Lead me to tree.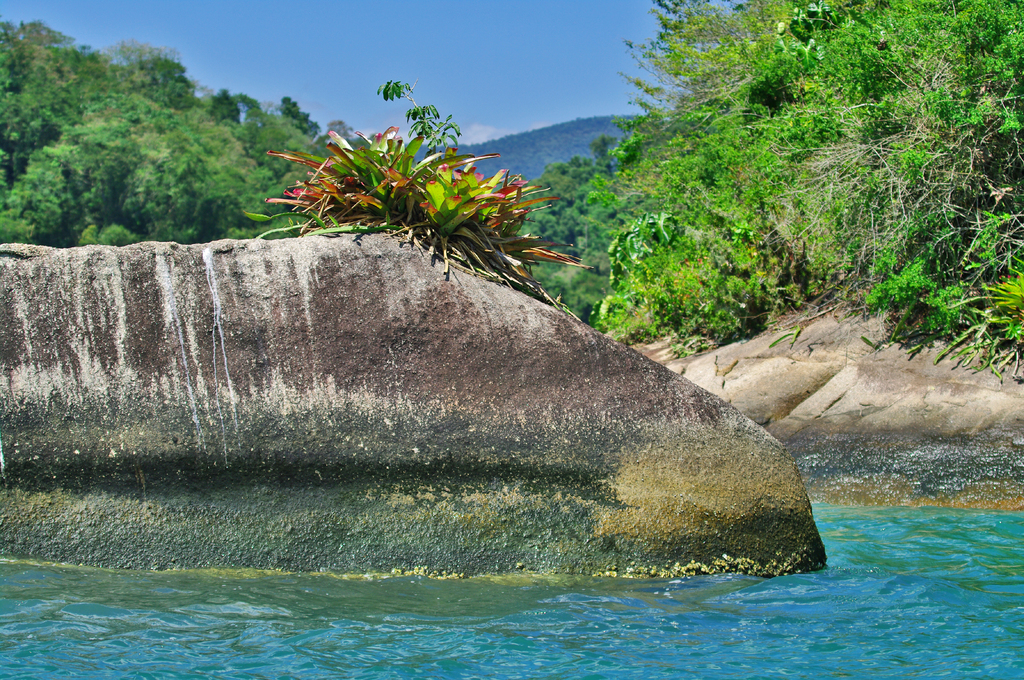
Lead to rect(5, 9, 372, 251).
